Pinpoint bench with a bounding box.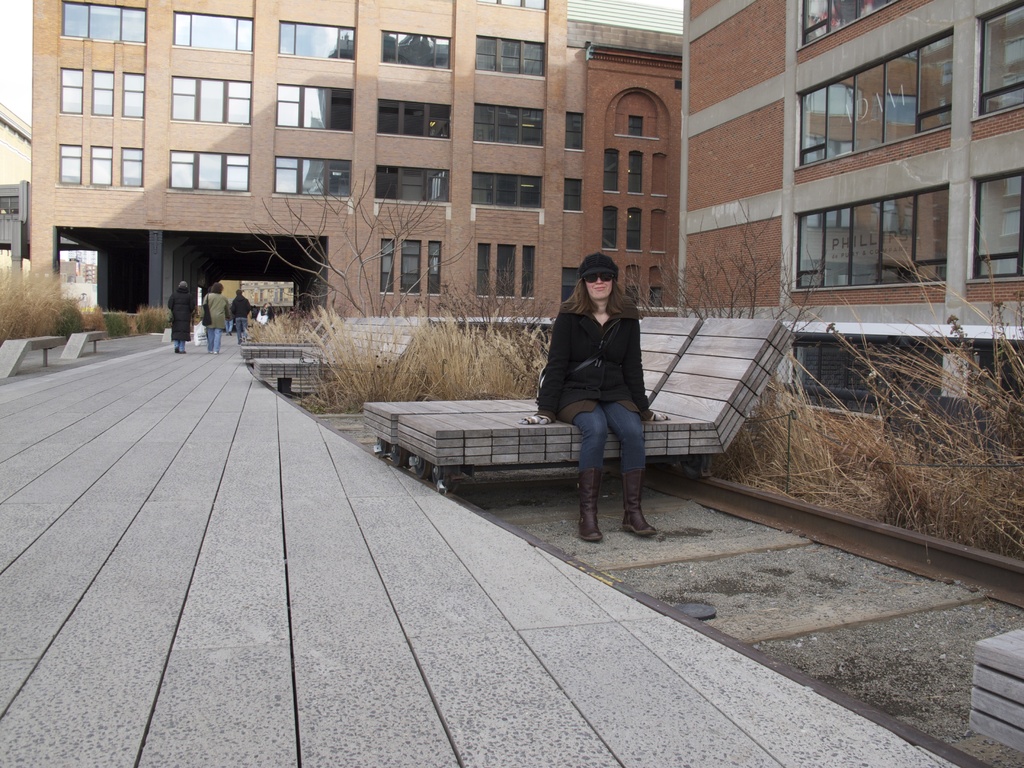
l=396, t=317, r=794, b=498.
